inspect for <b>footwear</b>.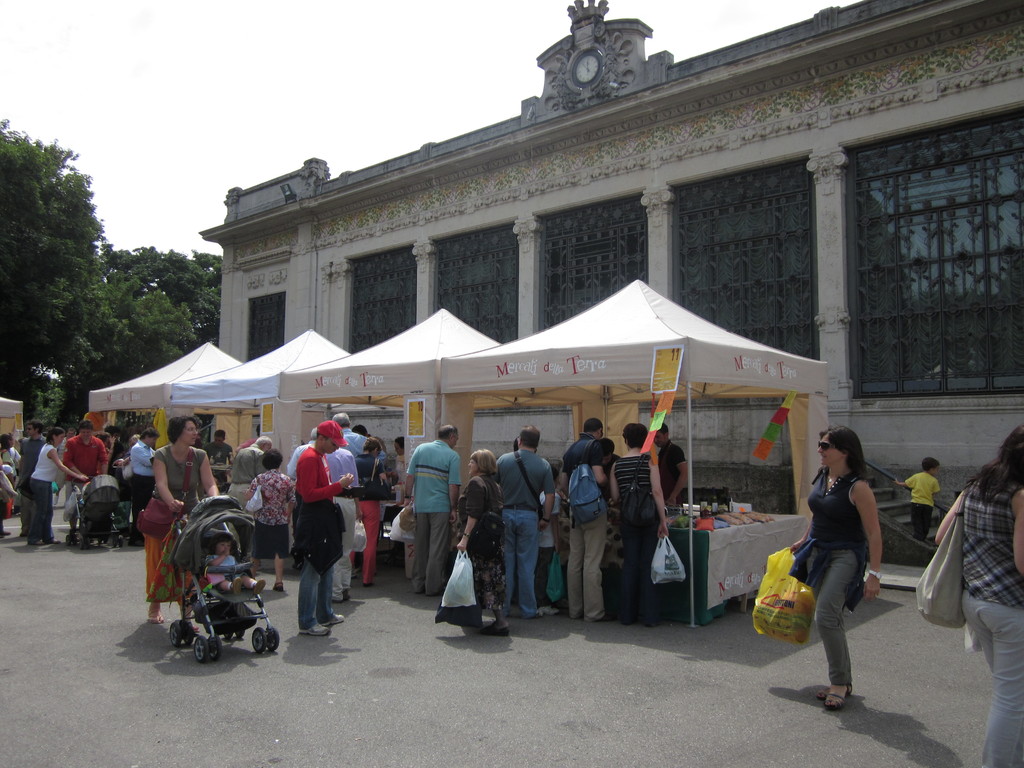
Inspection: [left=815, top=687, right=854, bottom=700].
